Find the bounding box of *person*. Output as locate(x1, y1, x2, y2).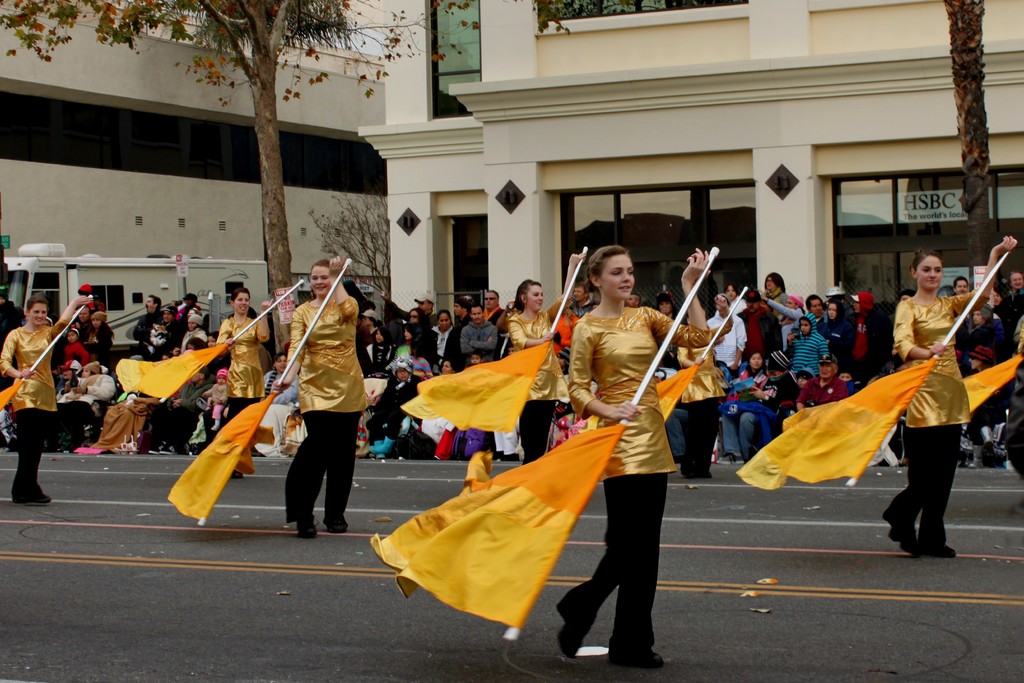
locate(260, 249, 361, 558).
